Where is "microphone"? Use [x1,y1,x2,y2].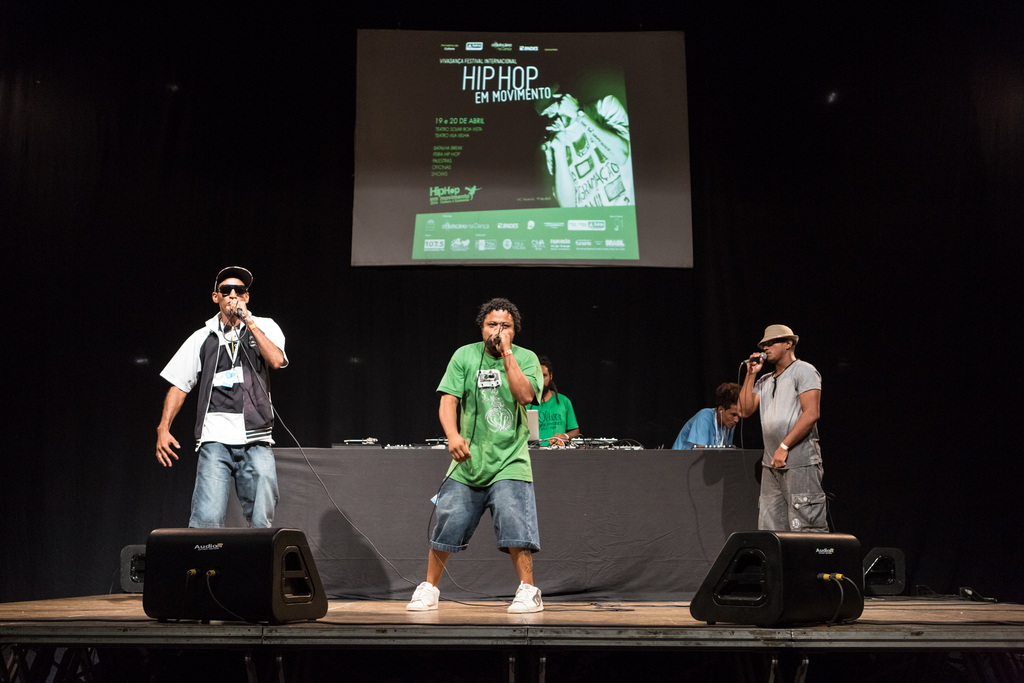
[748,350,768,363].
